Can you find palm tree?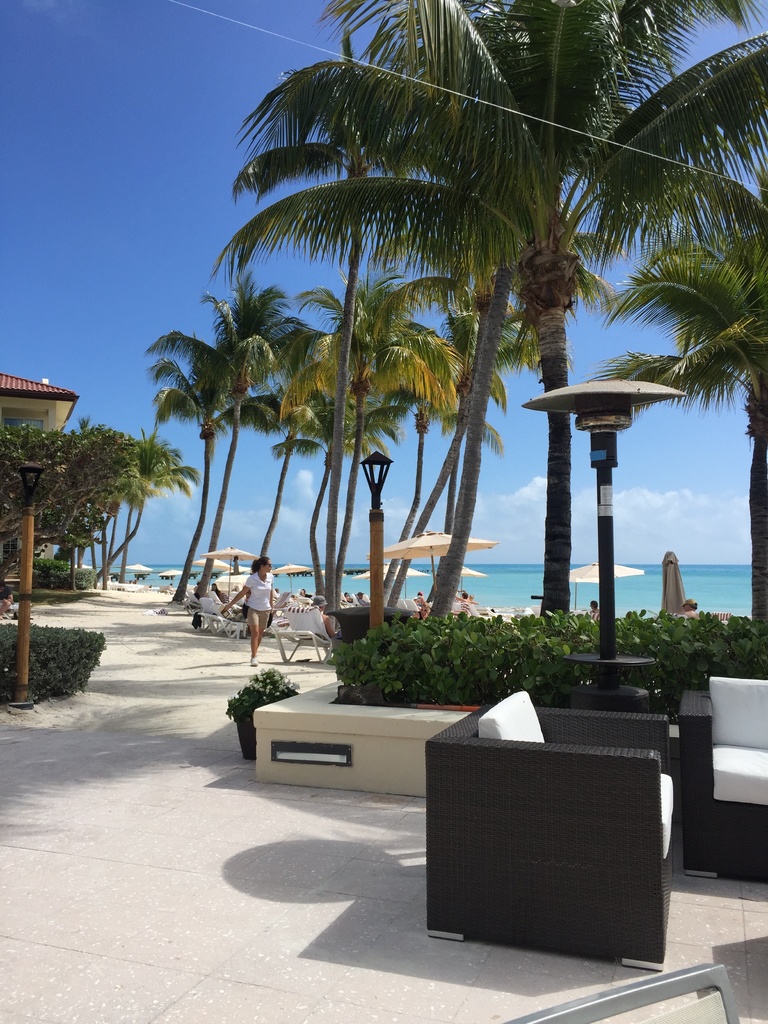
Yes, bounding box: 175,52,630,765.
